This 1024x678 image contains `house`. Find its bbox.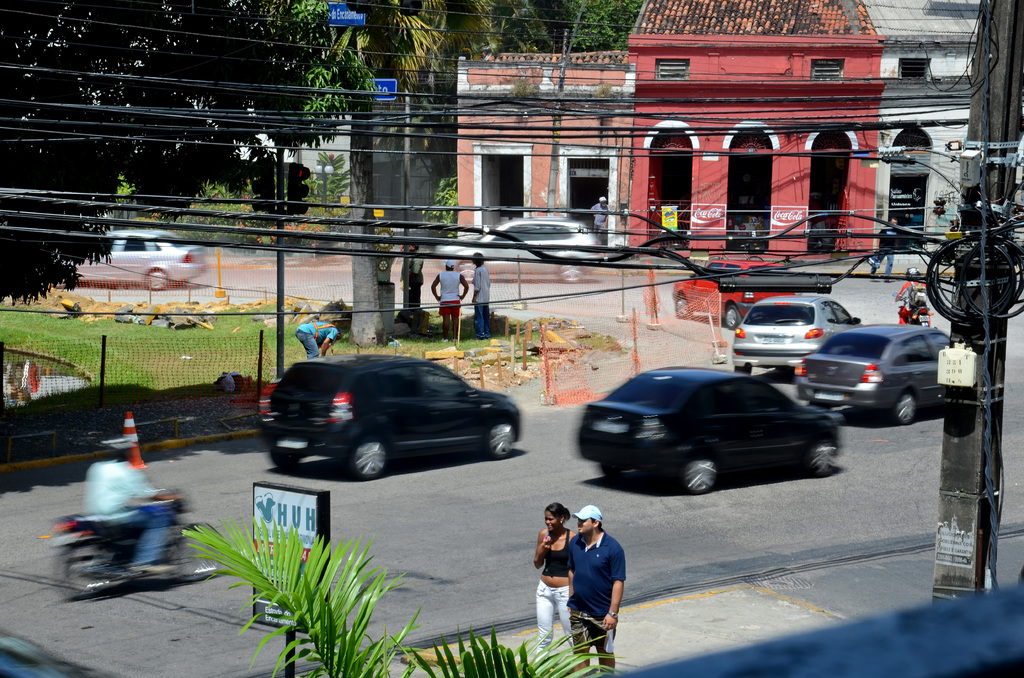
crop(450, 38, 630, 246).
